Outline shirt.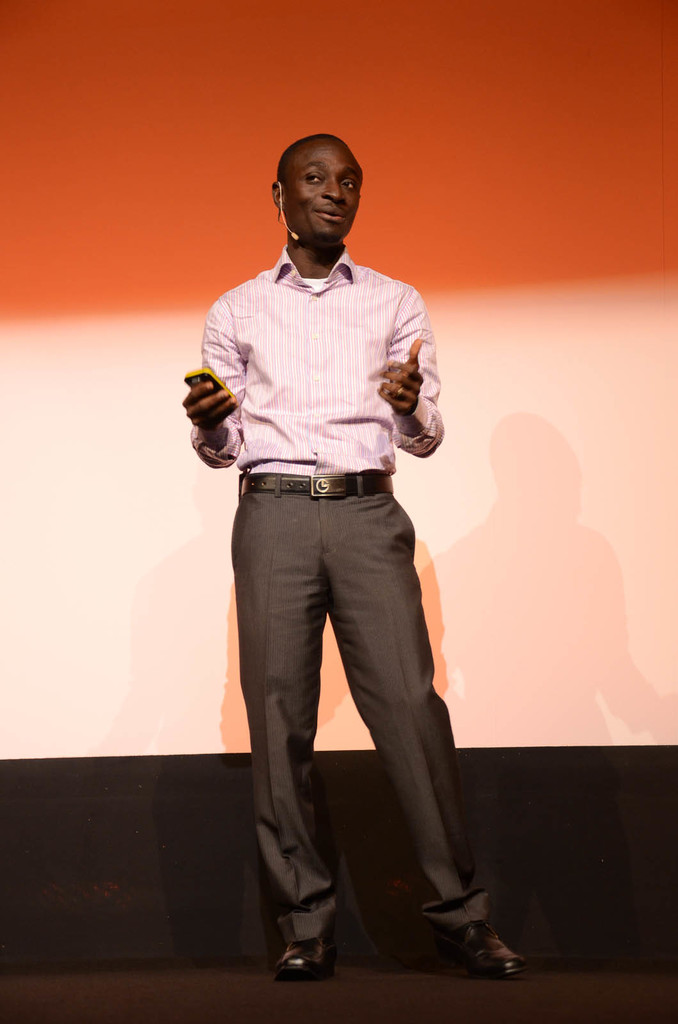
Outline: [184,239,450,477].
